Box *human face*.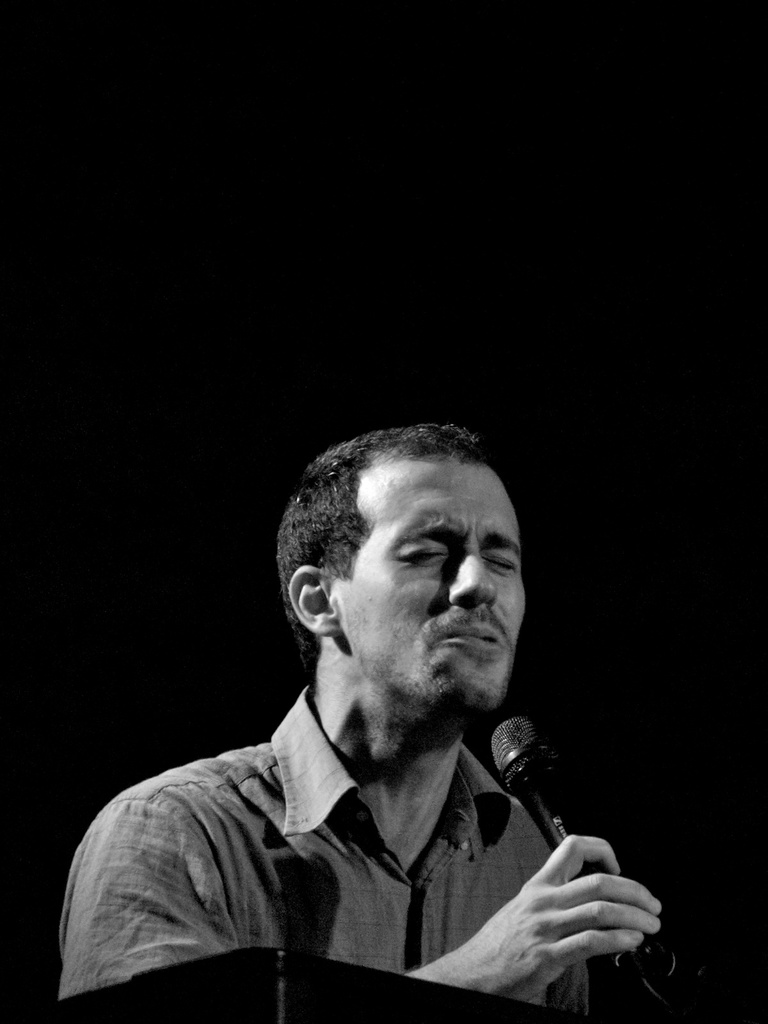
338/462/520/707.
